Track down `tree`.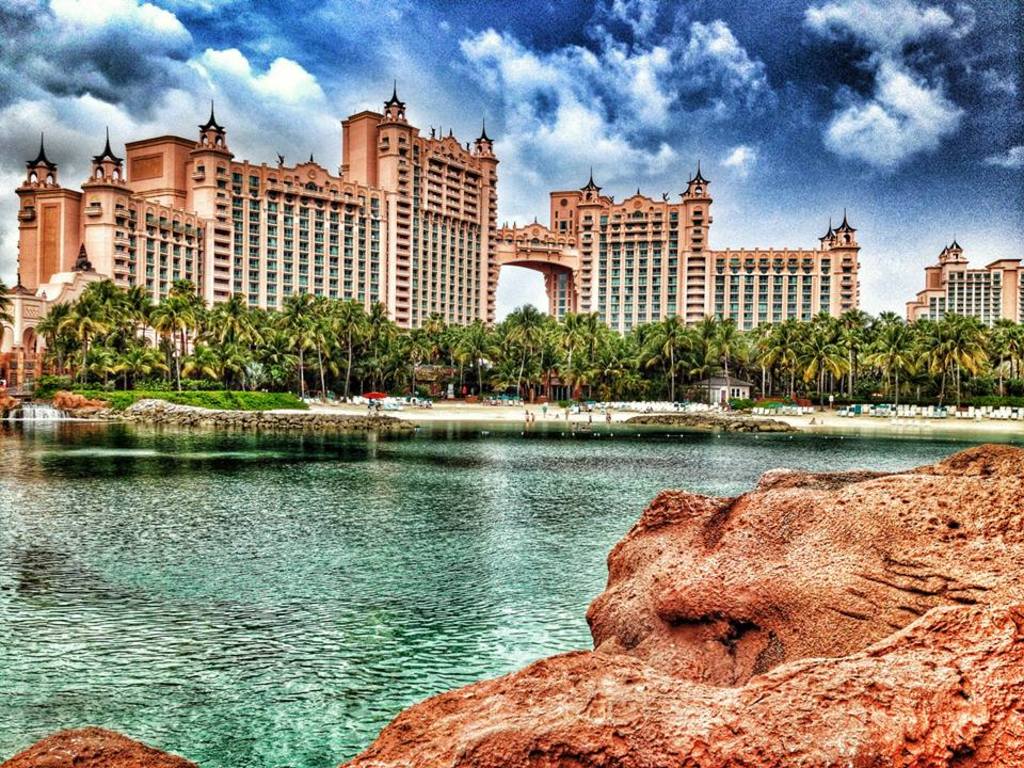
Tracked to detection(692, 305, 725, 381).
